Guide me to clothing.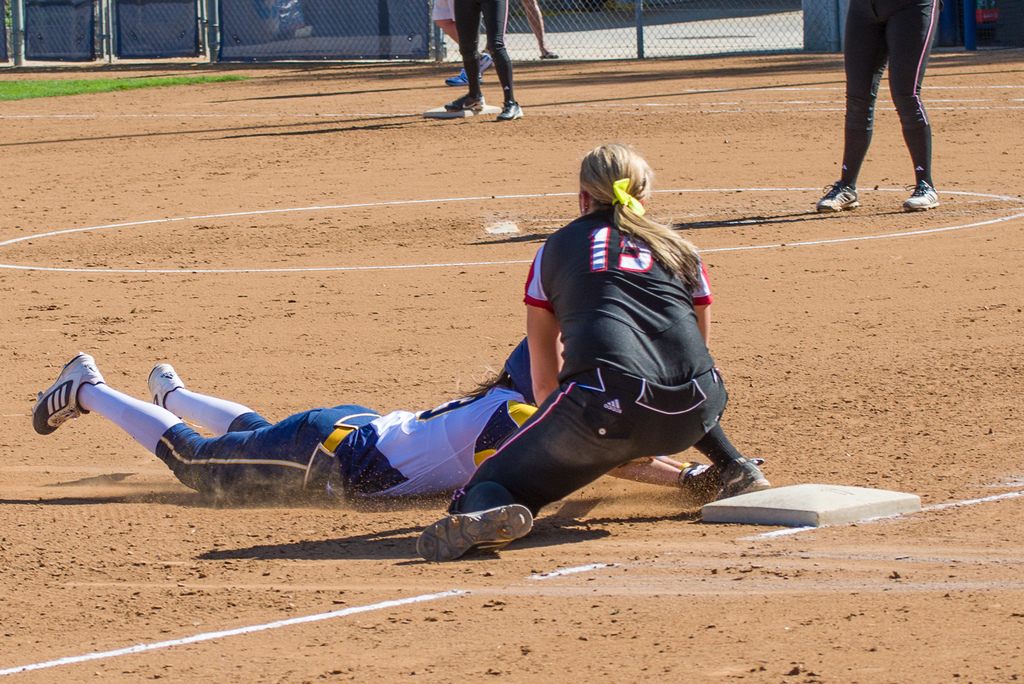
Guidance: {"x1": 440, "y1": 191, "x2": 763, "y2": 522}.
